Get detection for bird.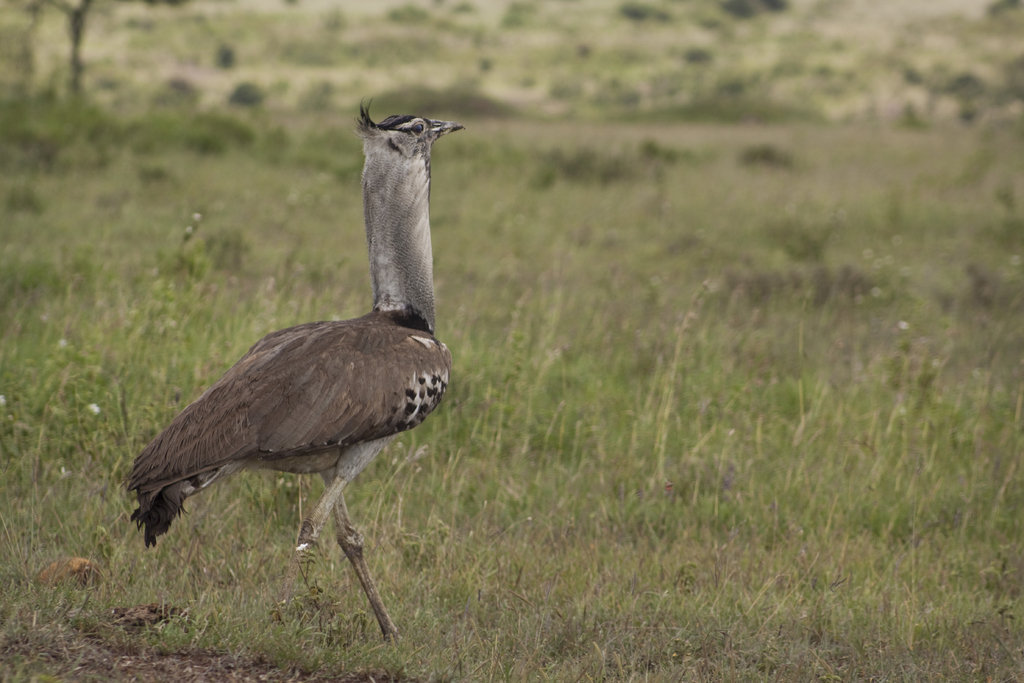
Detection: rect(124, 94, 469, 647).
